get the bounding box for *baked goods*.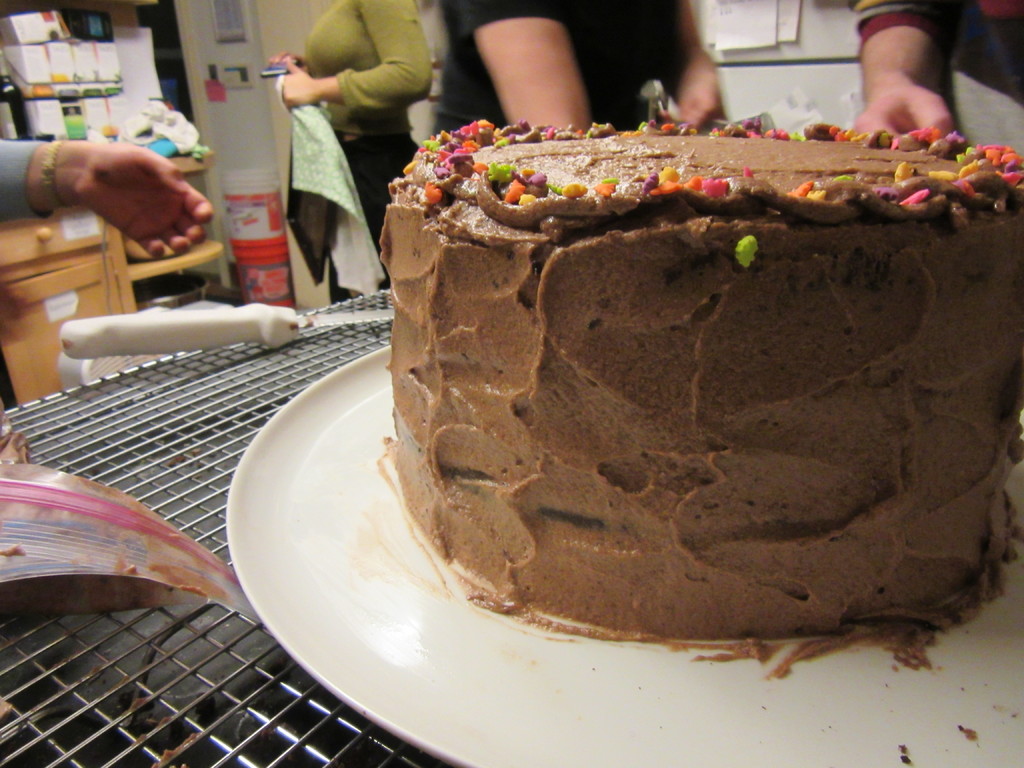
l=375, t=129, r=998, b=637.
